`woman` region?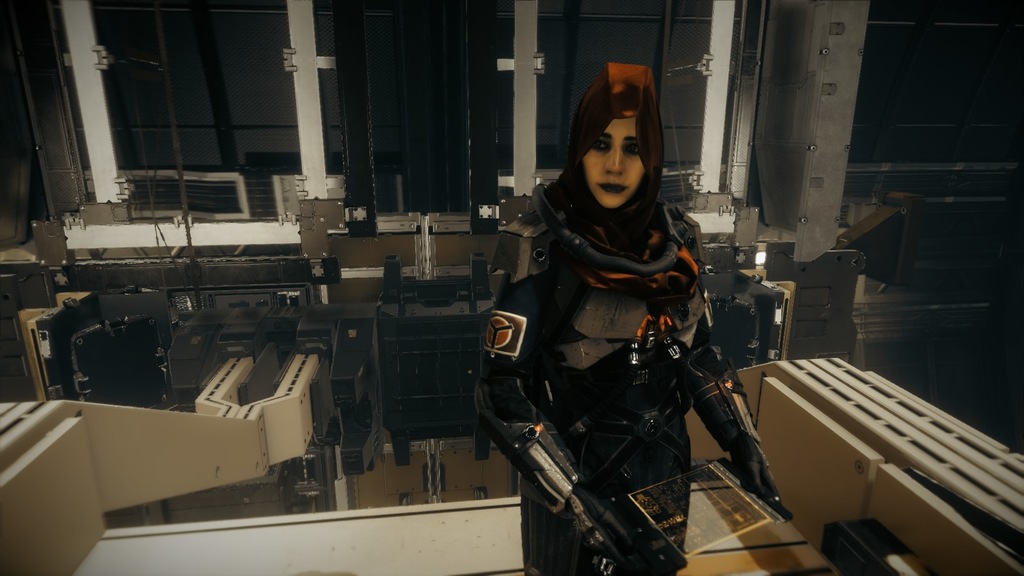
<region>486, 69, 743, 575</region>
